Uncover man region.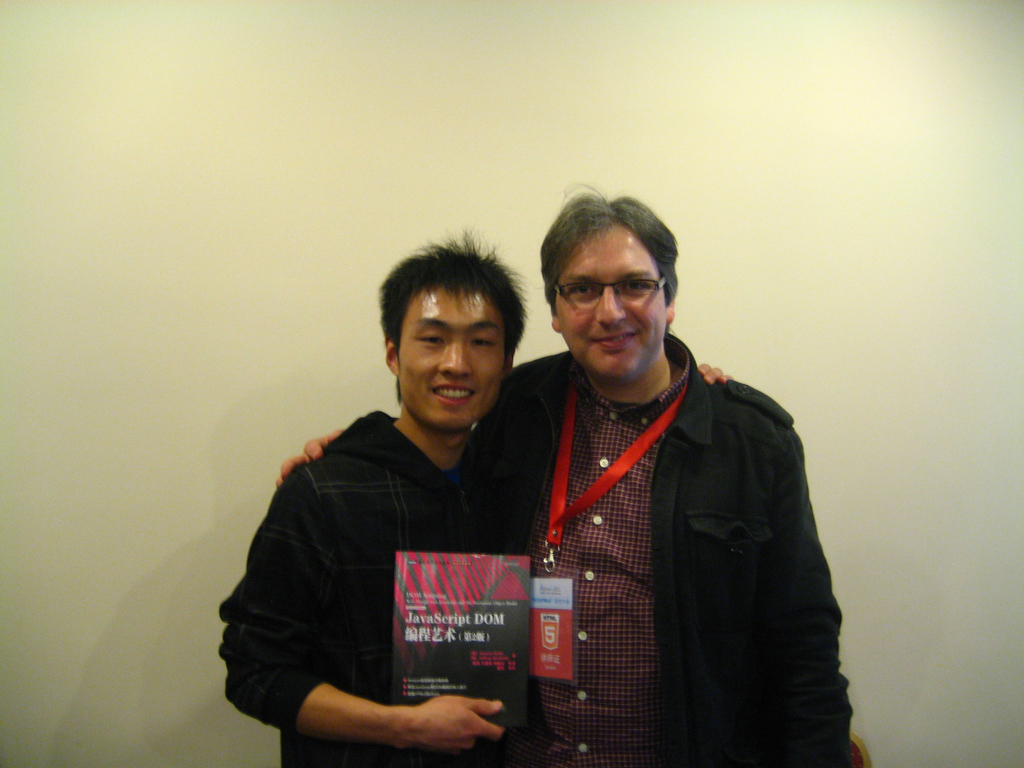
Uncovered: region(273, 182, 847, 767).
